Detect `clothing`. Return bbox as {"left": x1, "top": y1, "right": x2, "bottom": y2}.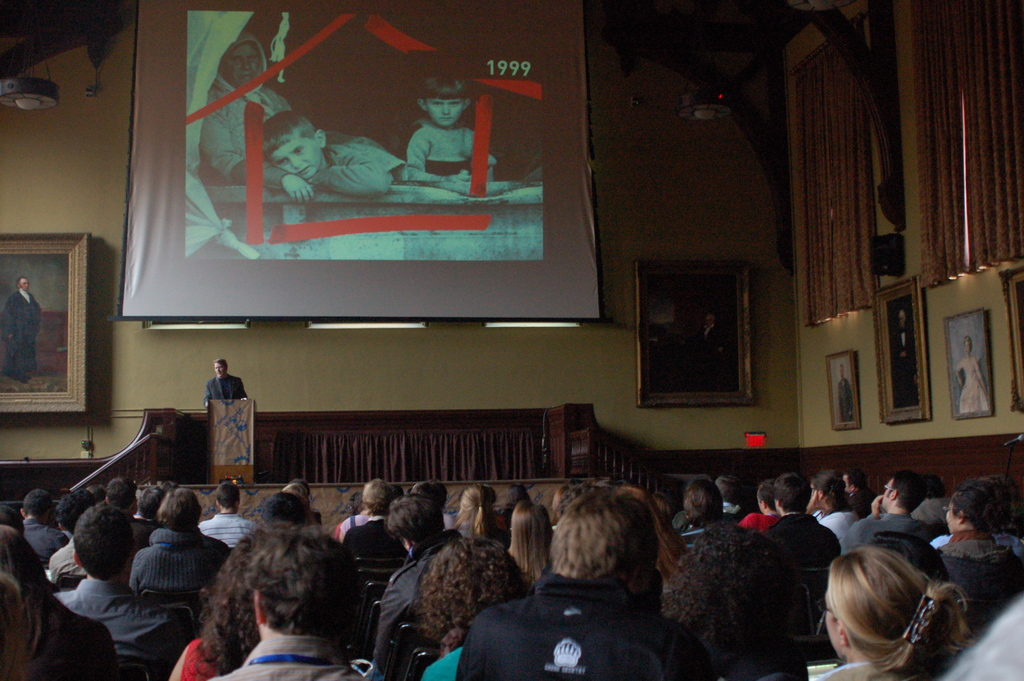
{"left": 404, "top": 120, "right": 500, "bottom": 181}.
